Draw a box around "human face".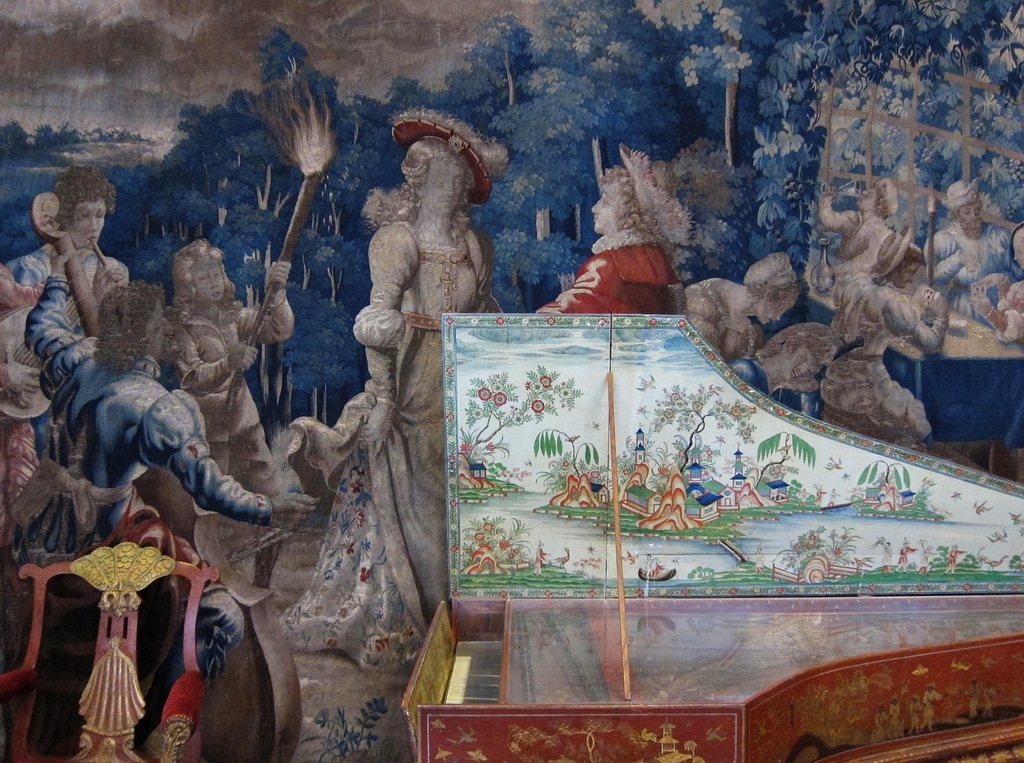
[left=757, top=298, right=796, bottom=326].
